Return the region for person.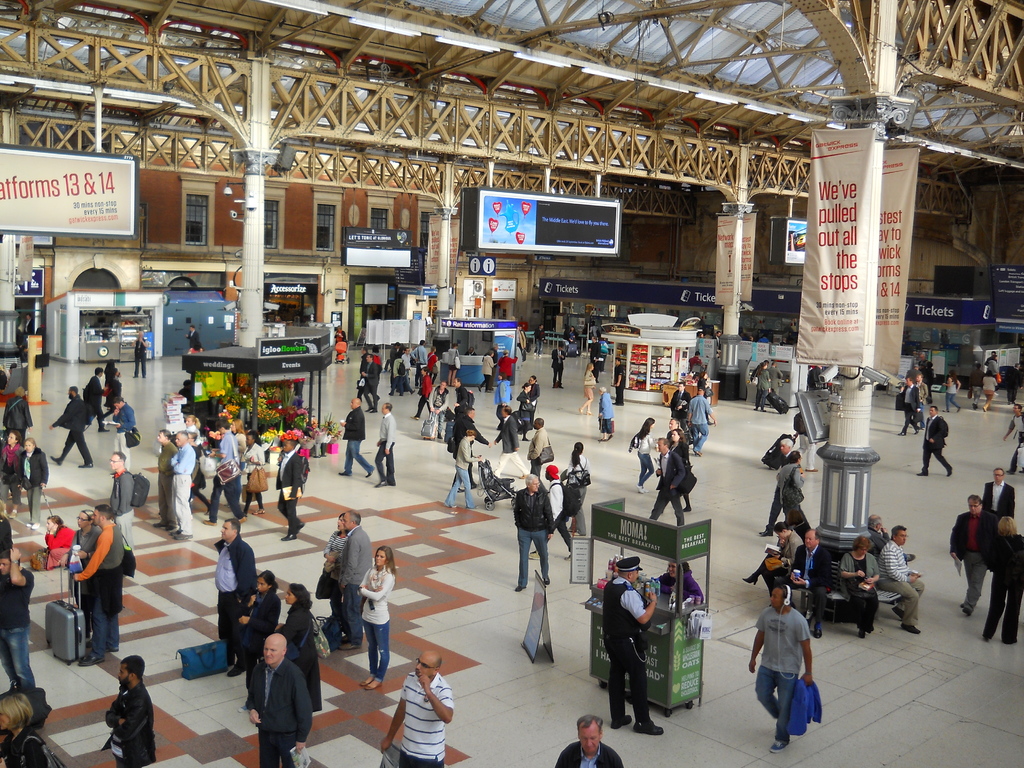
[left=998, top=410, right=1023, bottom=481].
